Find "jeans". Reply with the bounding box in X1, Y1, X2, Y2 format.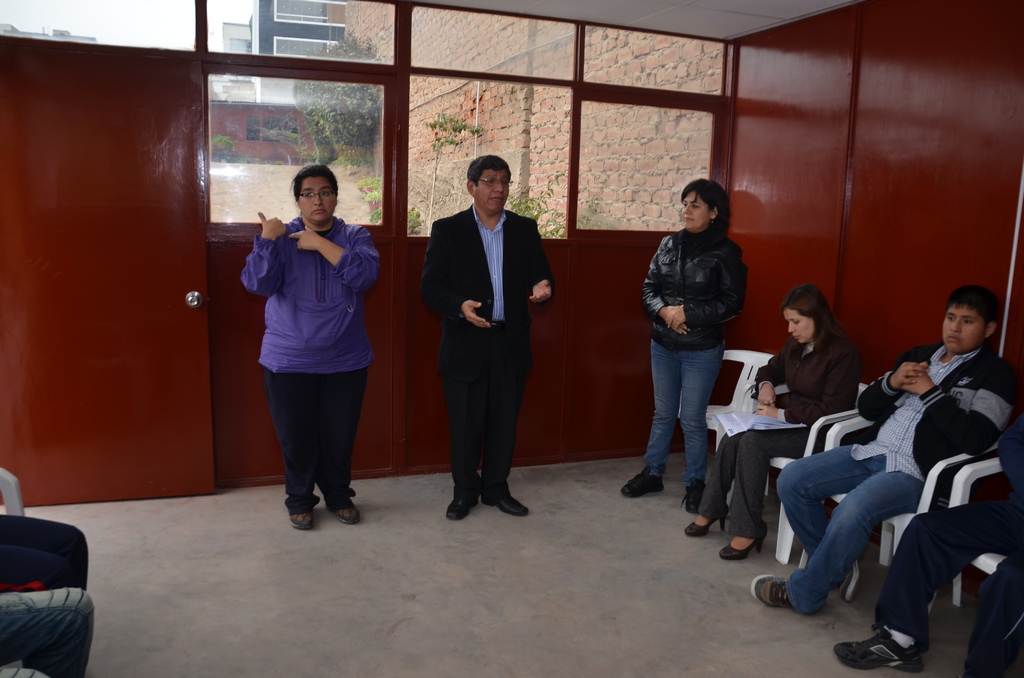
264, 356, 376, 507.
